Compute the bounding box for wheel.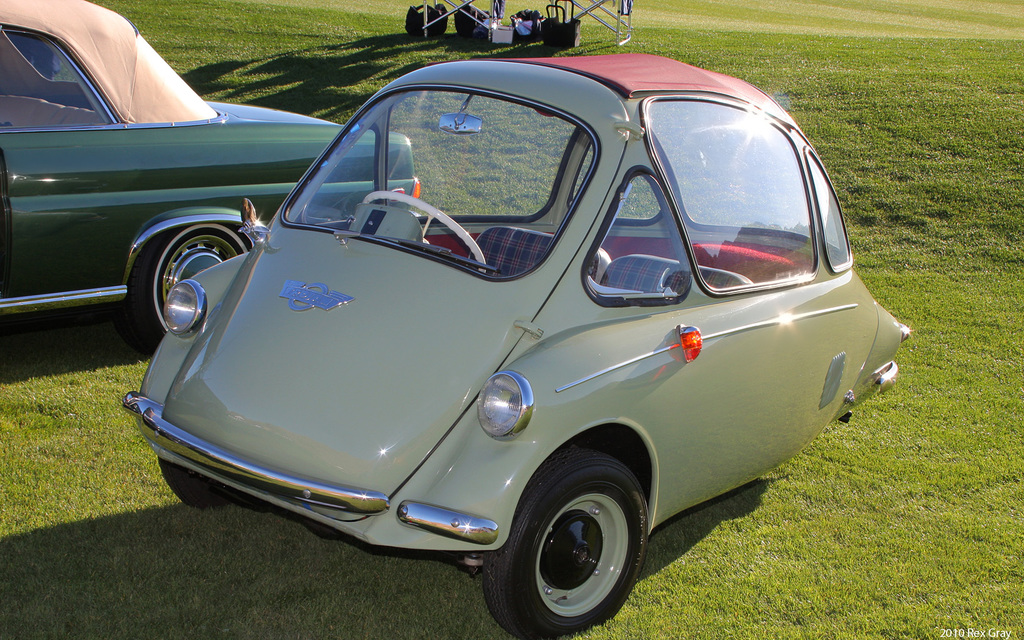
pyautogui.locateOnScreen(122, 225, 252, 354).
